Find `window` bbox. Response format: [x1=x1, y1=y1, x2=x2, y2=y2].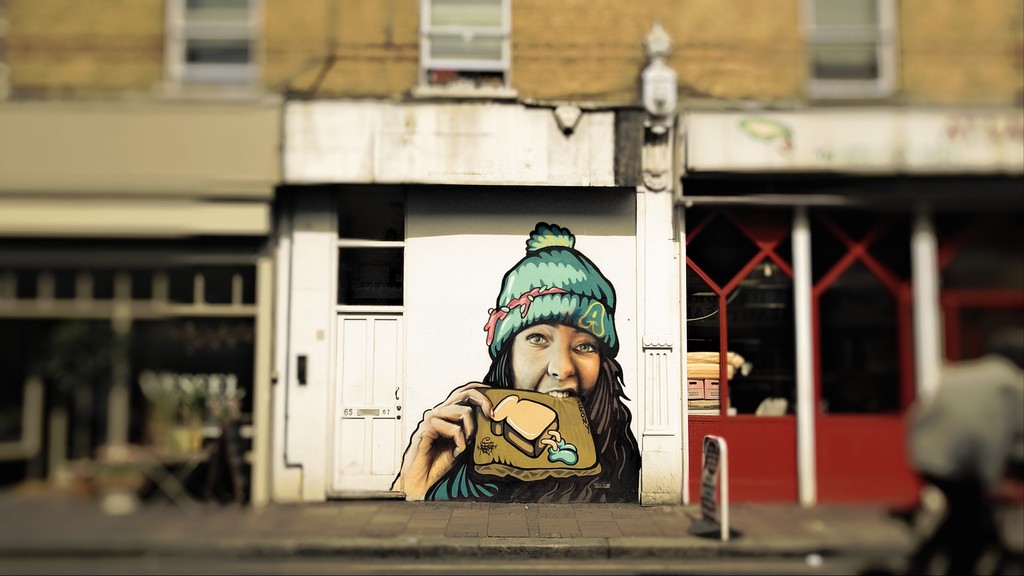
[x1=792, y1=6, x2=906, y2=85].
